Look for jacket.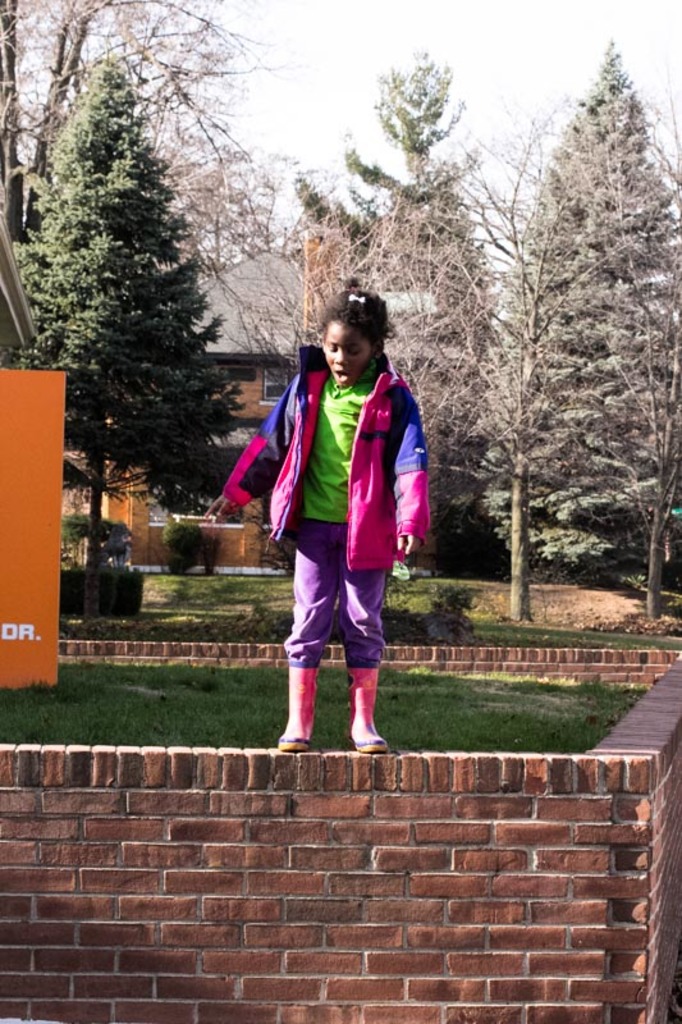
Found: 225:344:435:568.
